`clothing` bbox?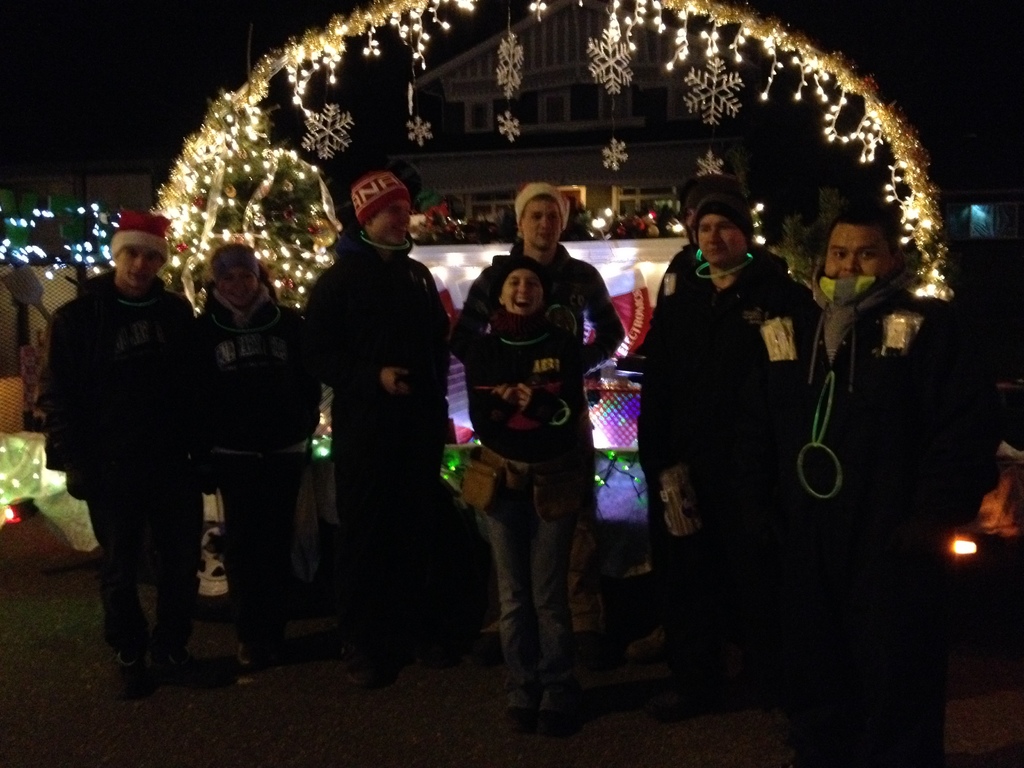
{"x1": 289, "y1": 236, "x2": 456, "y2": 657}
